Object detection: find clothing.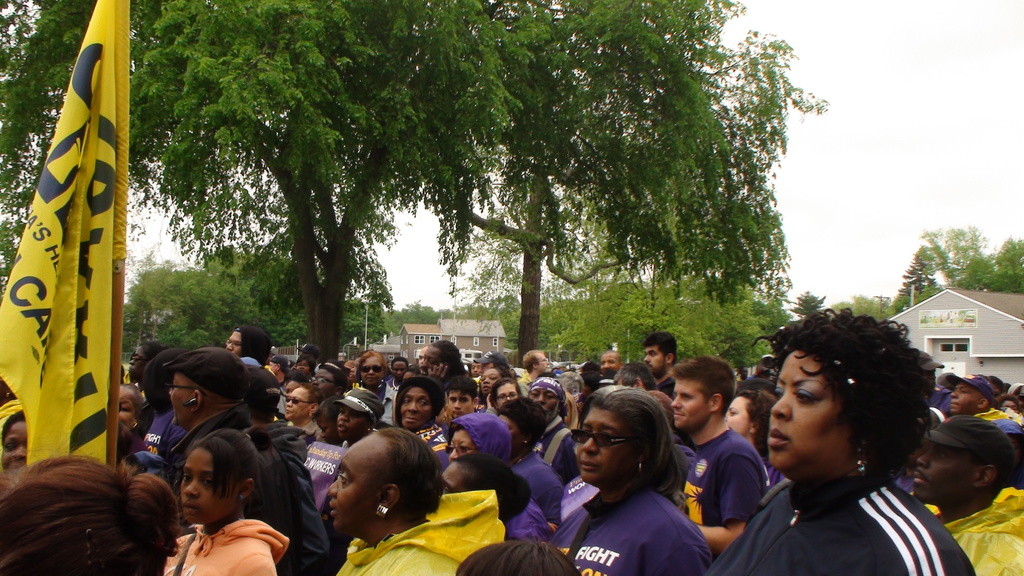
<bbox>504, 450, 566, 542</bbox>.
